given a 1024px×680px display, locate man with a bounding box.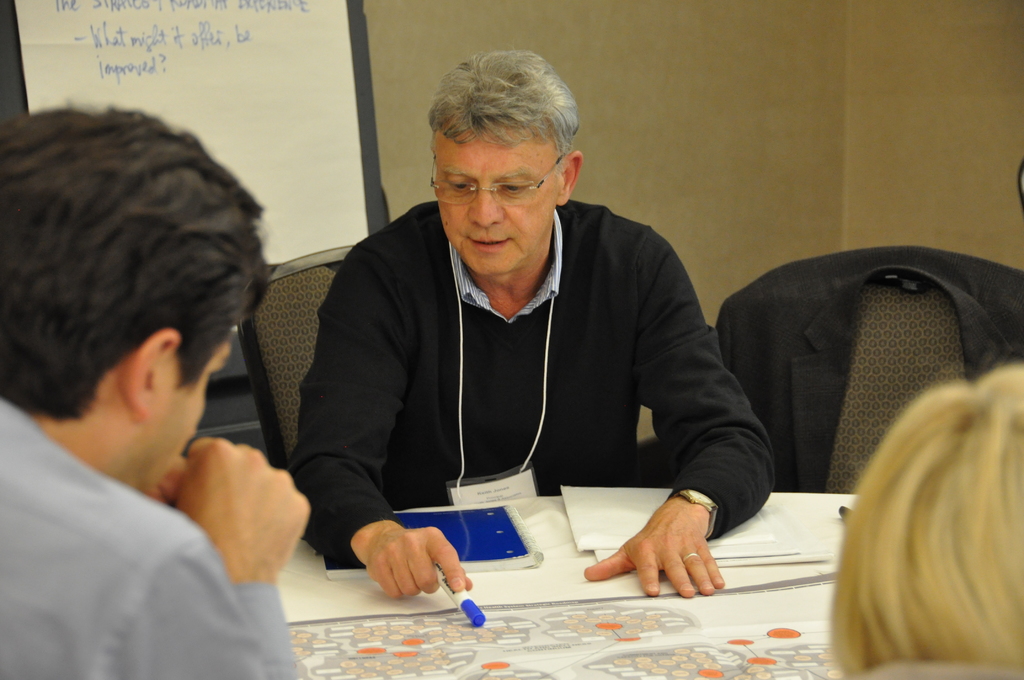
Located: (x1=0, y1=95, x2=312, y2=679).
